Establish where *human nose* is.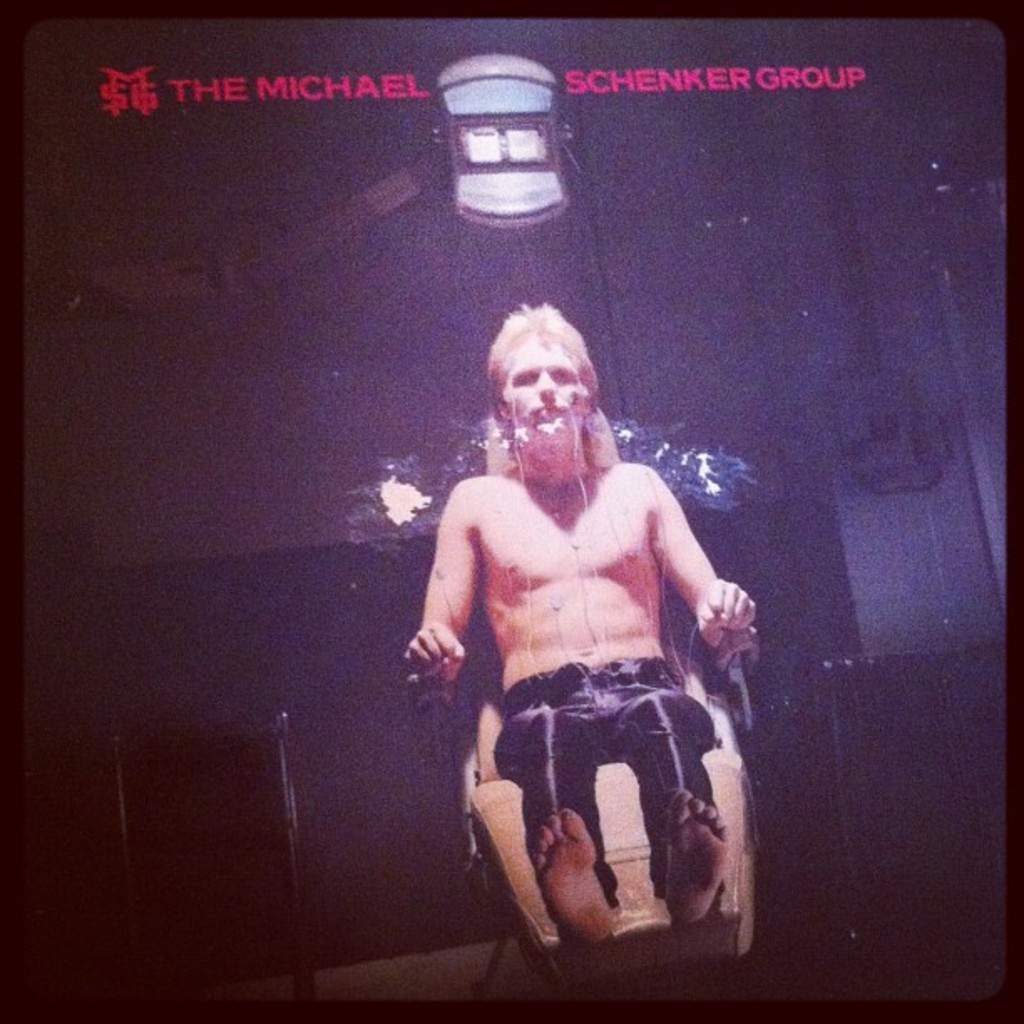
Established at (left=537, top=368, right=554, bottom=400).
